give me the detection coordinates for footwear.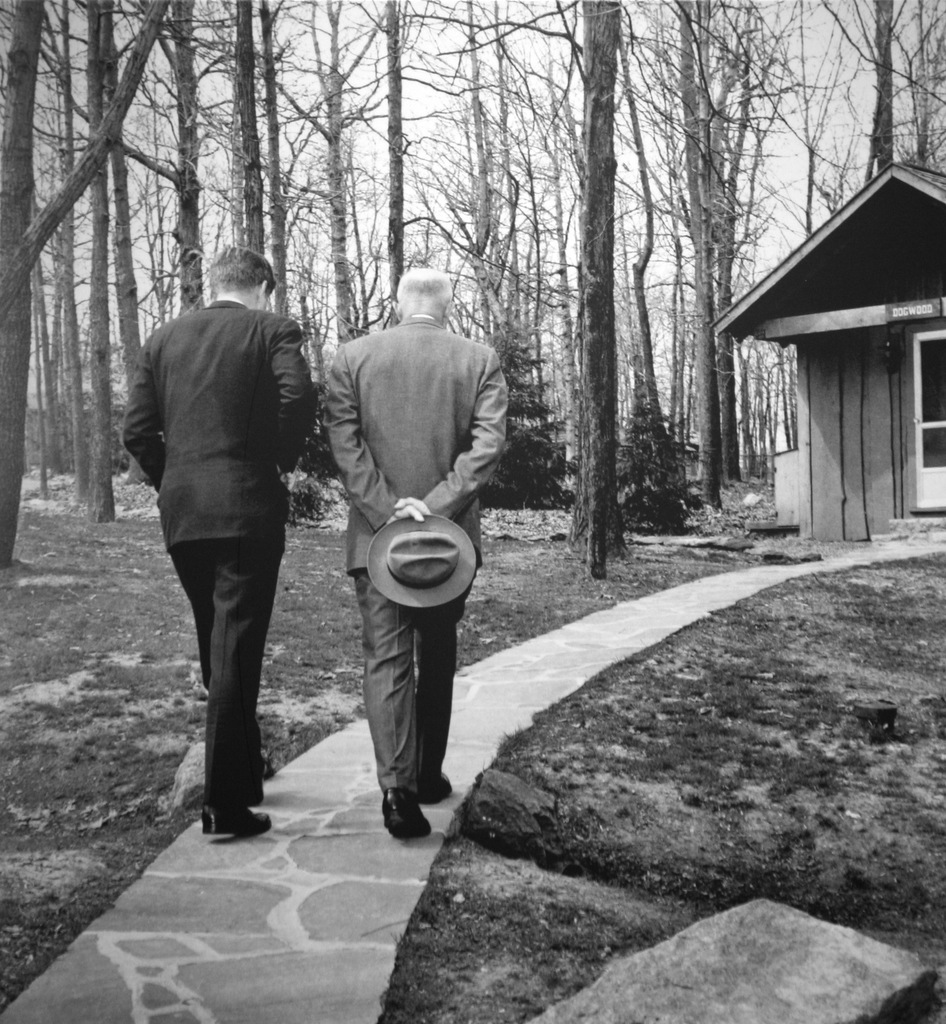
left=415, top=774, right=455, bottom=805.
